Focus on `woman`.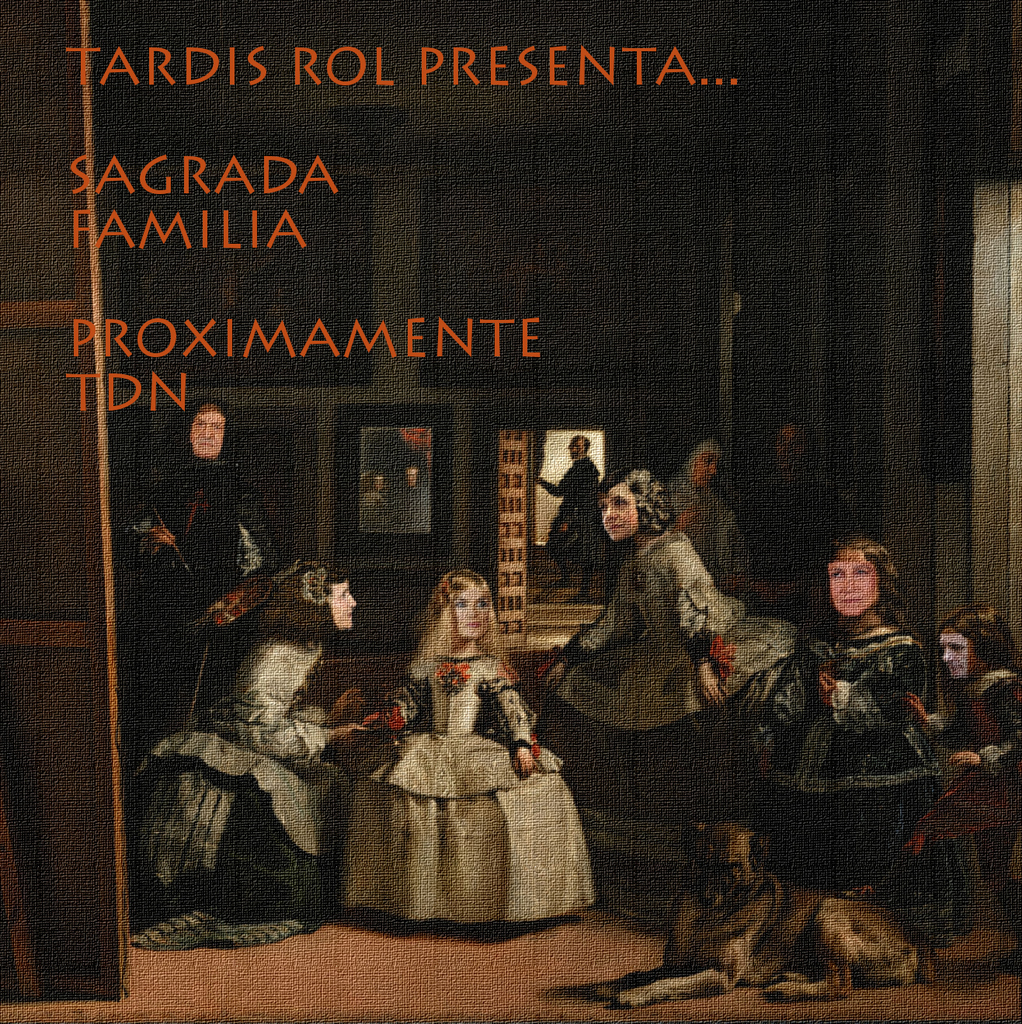
Focused at <box>350,548,582,937</box>.
